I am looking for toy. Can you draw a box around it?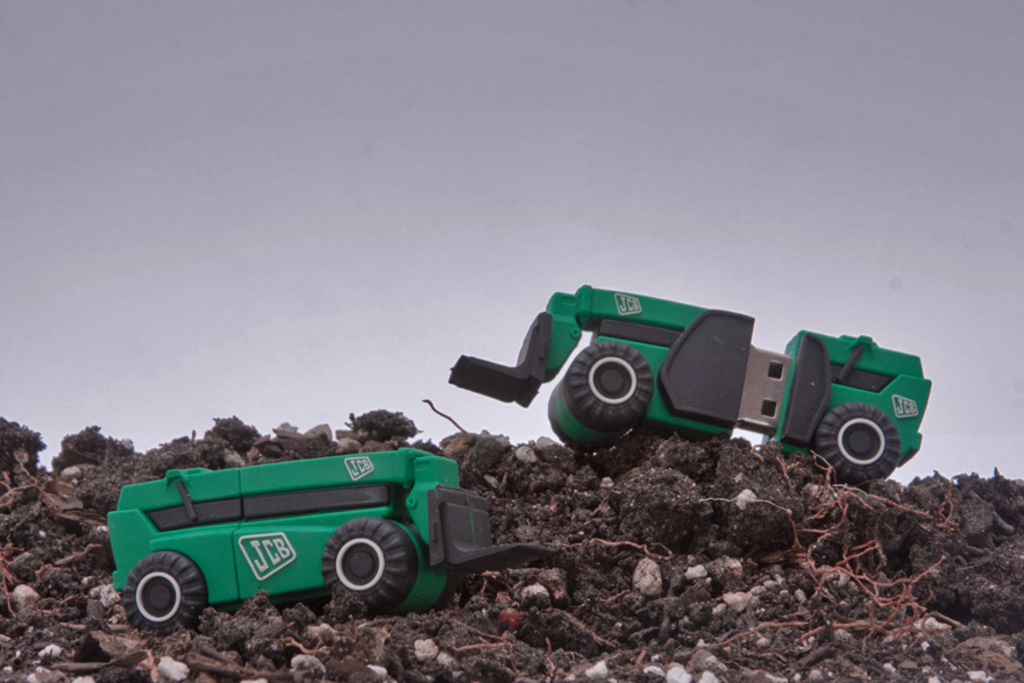
Sure, the bounding box is [x1=446, y1=277, x2=930, y2=484].
